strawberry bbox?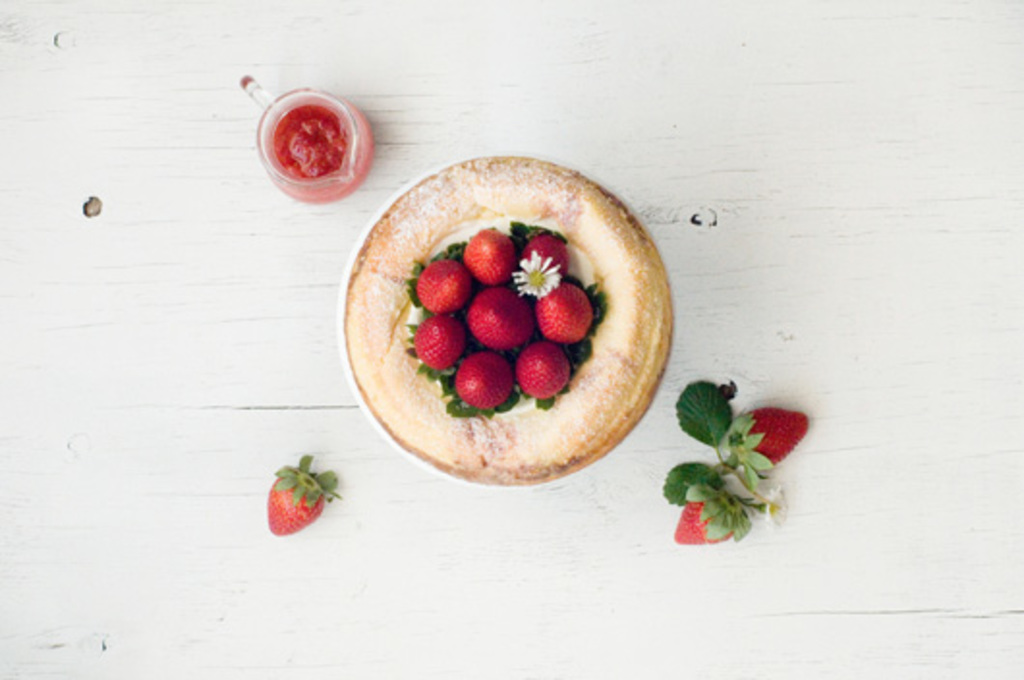
469:282:529:350
